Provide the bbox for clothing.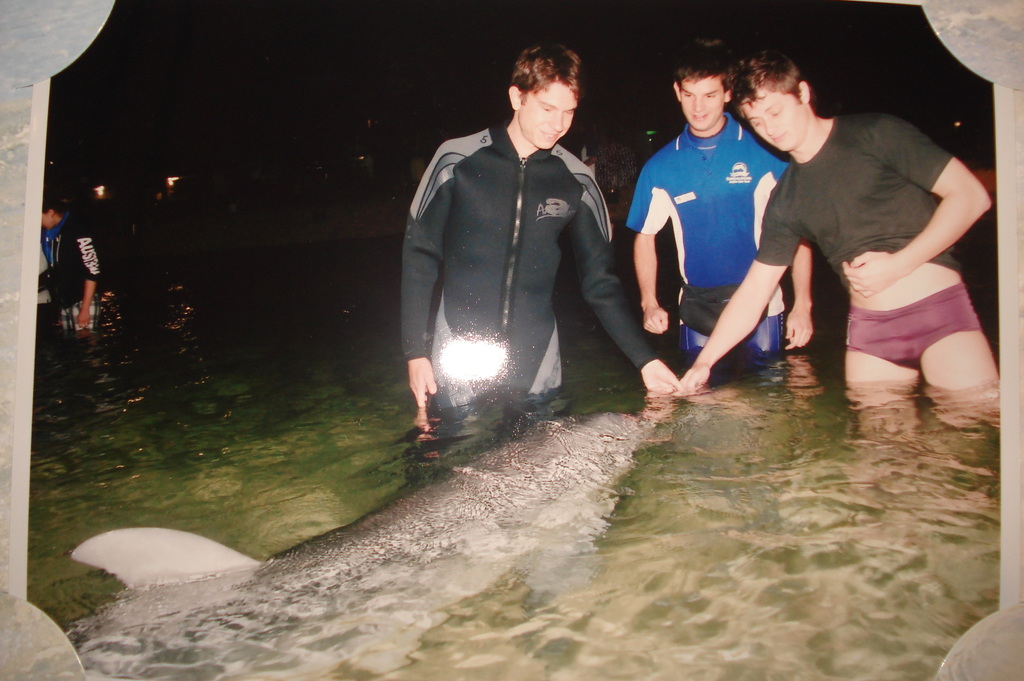
BBox(850, 276, 988, 373).
